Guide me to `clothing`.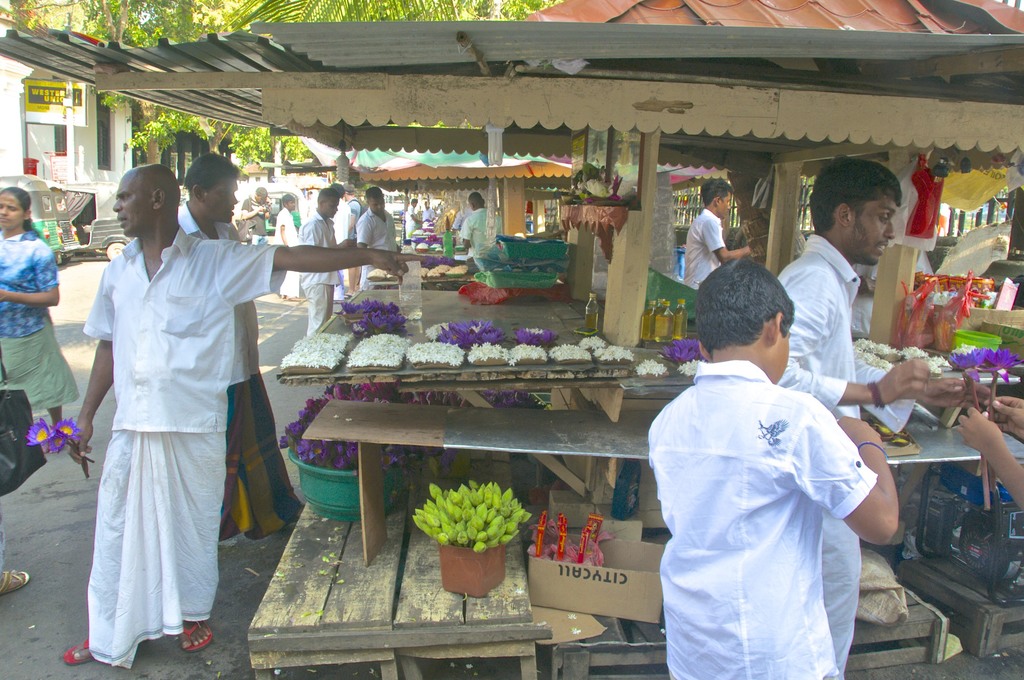
Guidance: [x1=0, y1=232, x2=70, y2=415].
